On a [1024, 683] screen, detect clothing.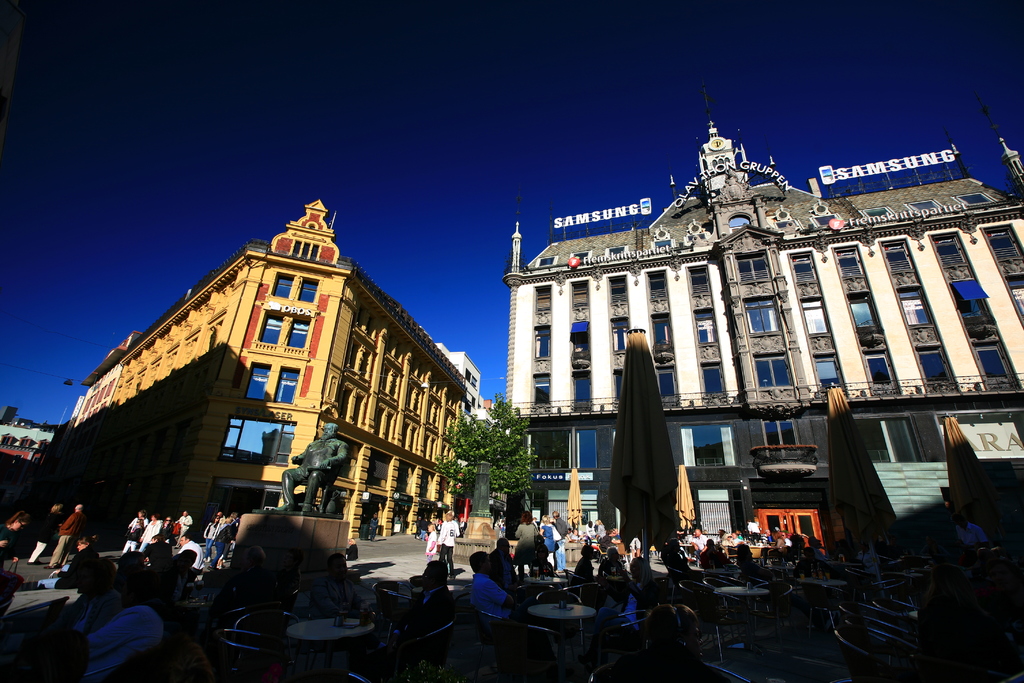
Rect(428, 527, 440, 562).
